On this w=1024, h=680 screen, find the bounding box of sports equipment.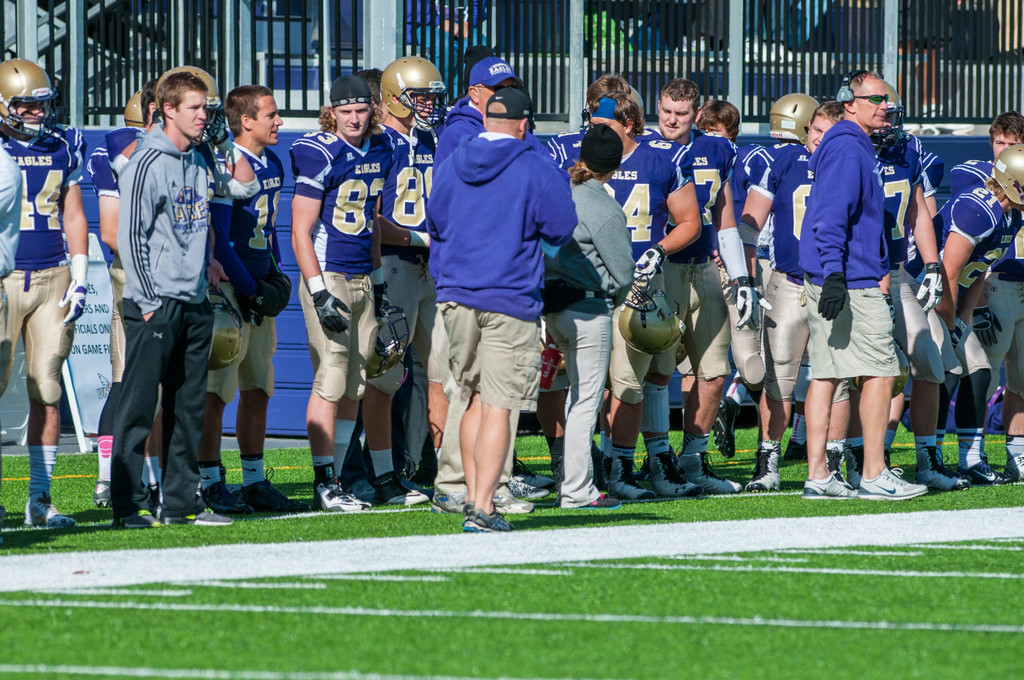
Bounding box: (94,480,108,506).
